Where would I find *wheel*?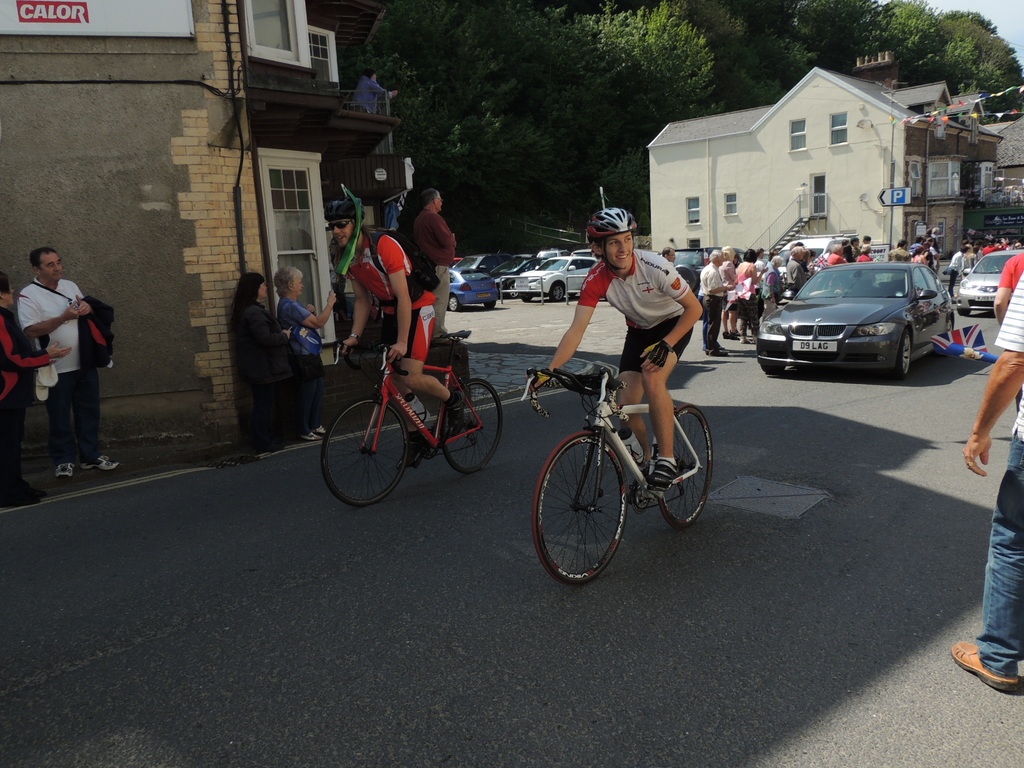
At Rect(759, 364, 785, 373).
